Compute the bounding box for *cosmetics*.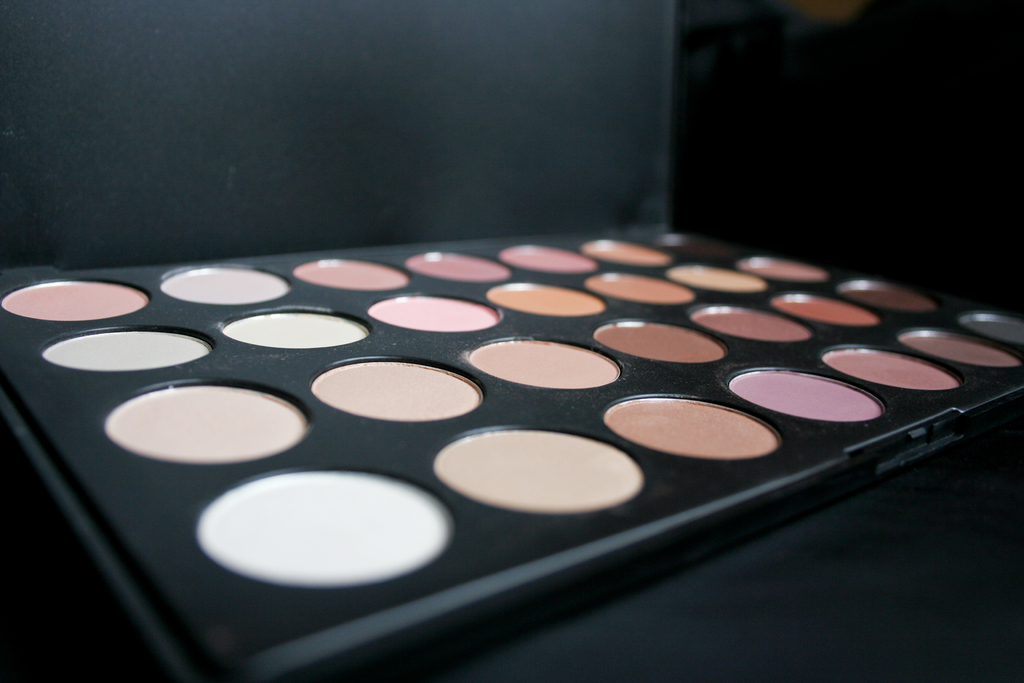
(left=894, top=330, right=1022, bottom=369).
